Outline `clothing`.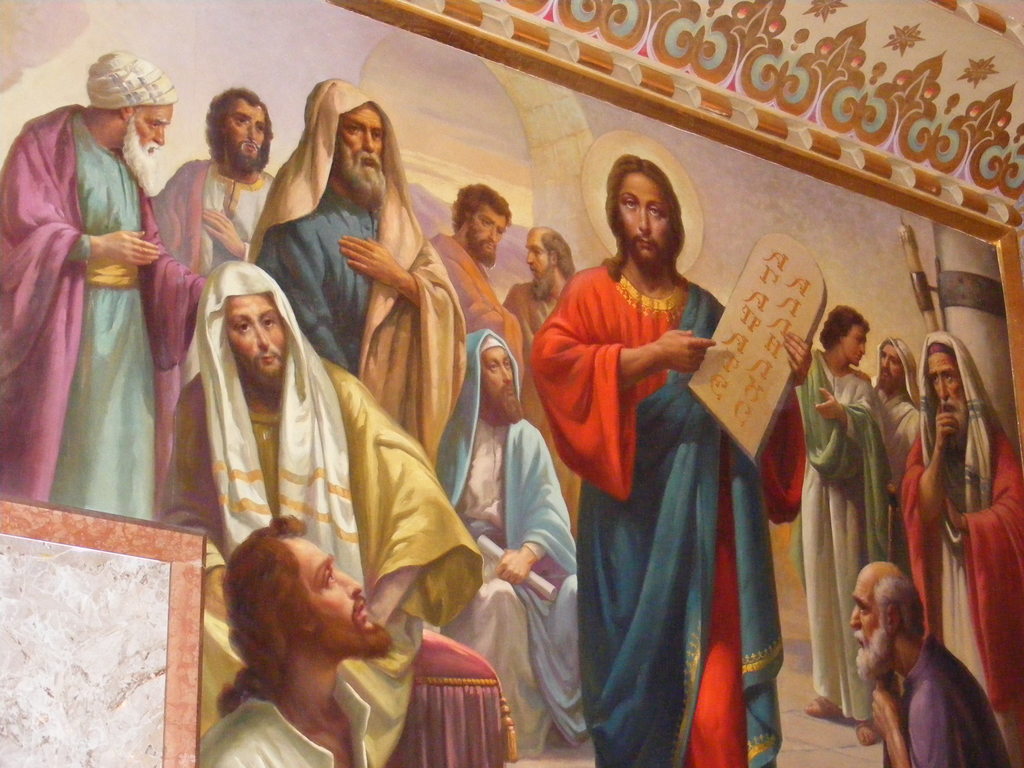
Outline: x1=0 y1=104 x2=221 y2=509.
